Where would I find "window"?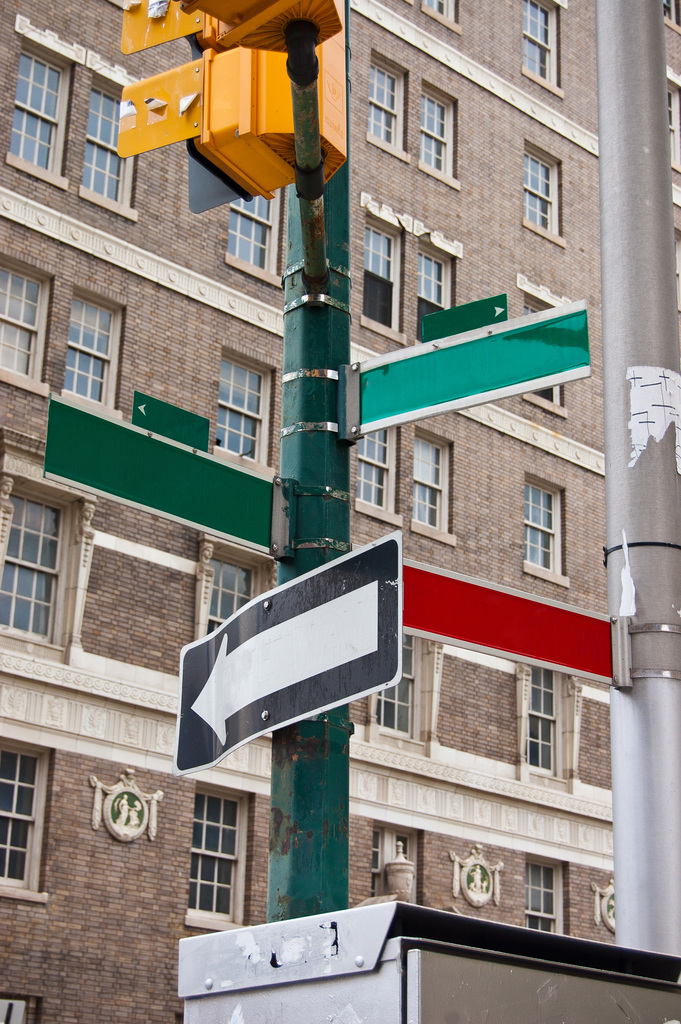
At {"left": 0, "top": 494, "right": 63, "bottom": 646}.
